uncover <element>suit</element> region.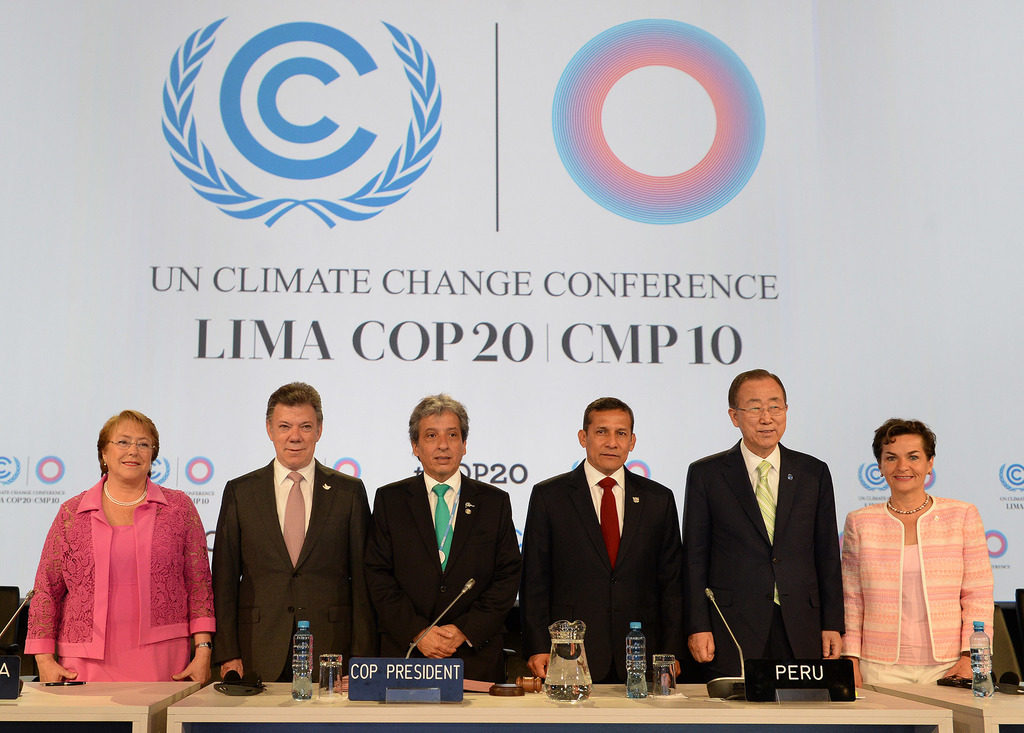
Uncovered: detection(212, 458, 383, 685).
